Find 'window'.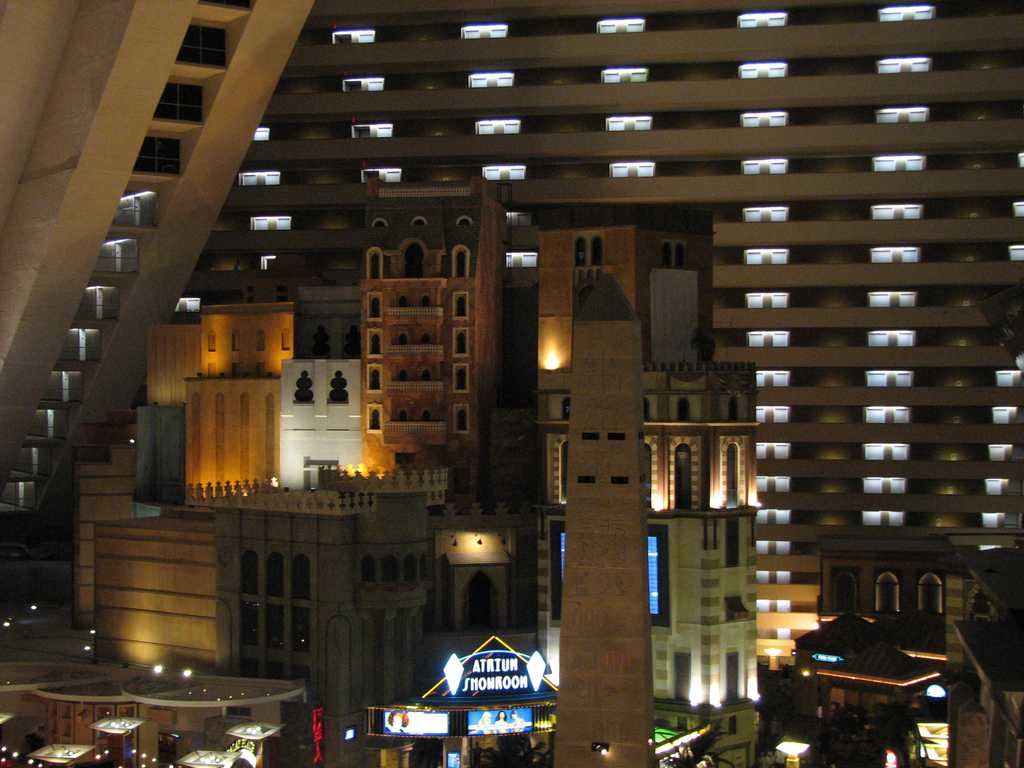
378,556,393,582.
